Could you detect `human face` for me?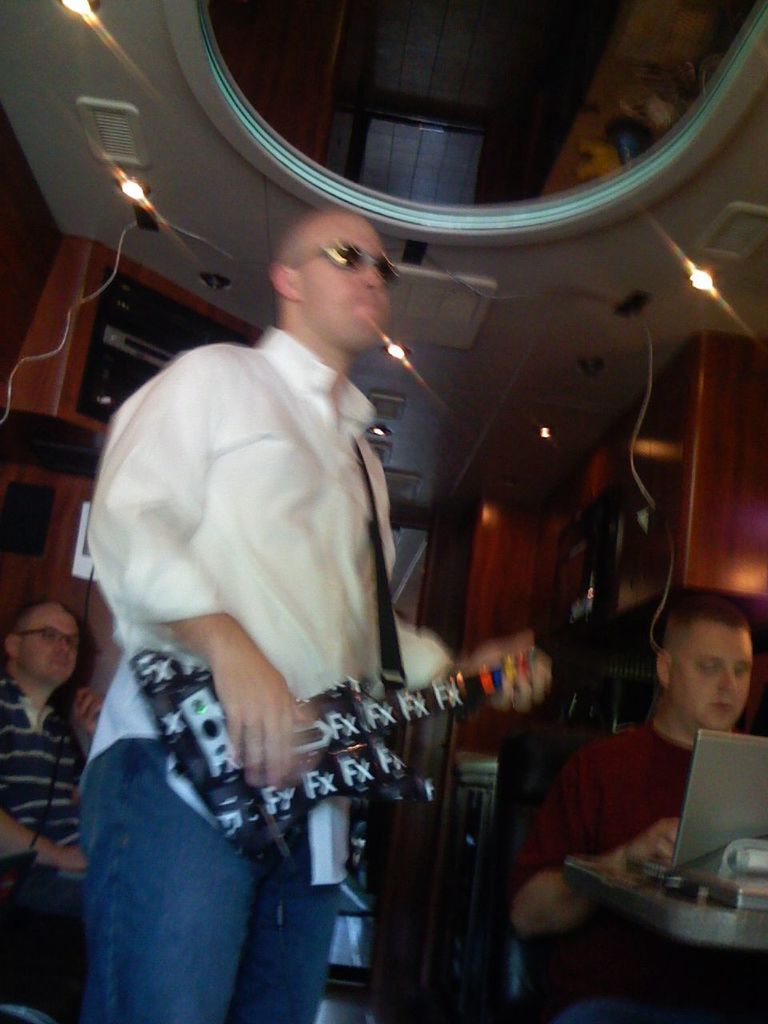
Detection result: [x1=676, y1=612, x2=757, y2=730].
